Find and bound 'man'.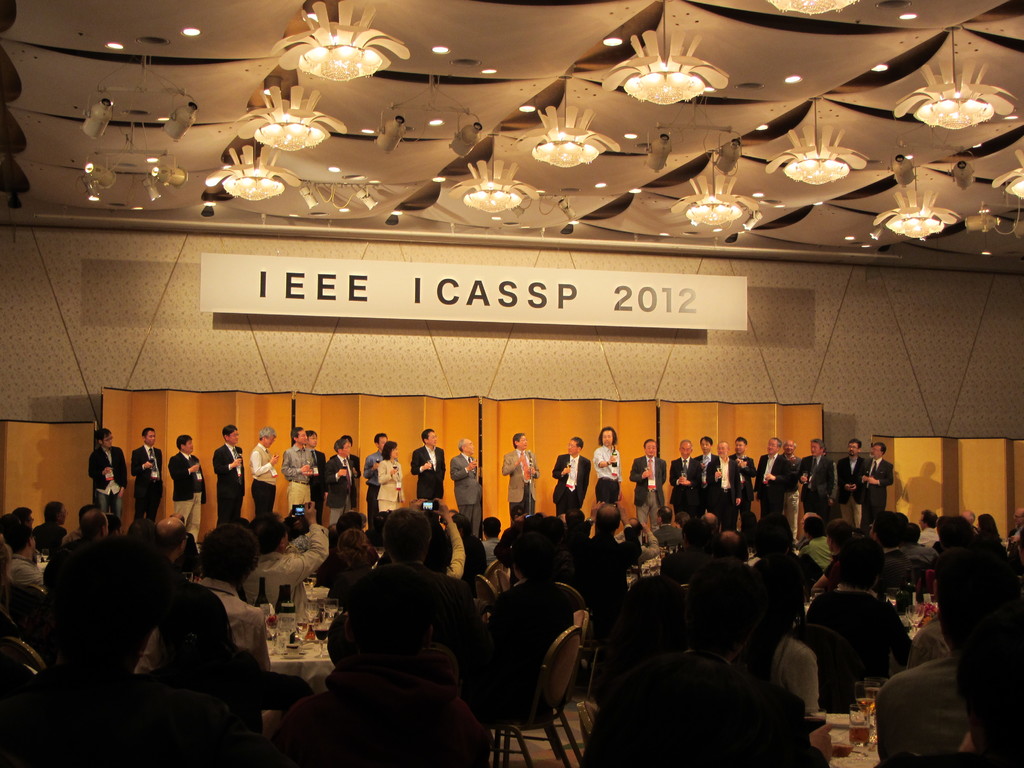
Bound: bbox=[548, 436, 595, 506].
